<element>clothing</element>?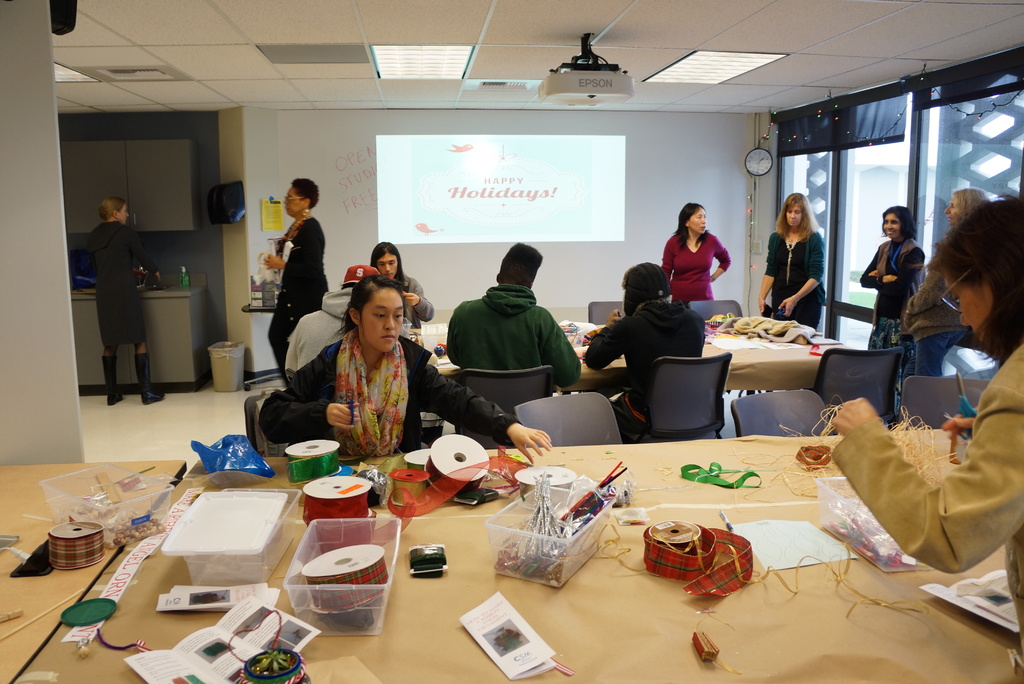
{"left": 761, "top": 224, "right": 826, "bottom": 334}
